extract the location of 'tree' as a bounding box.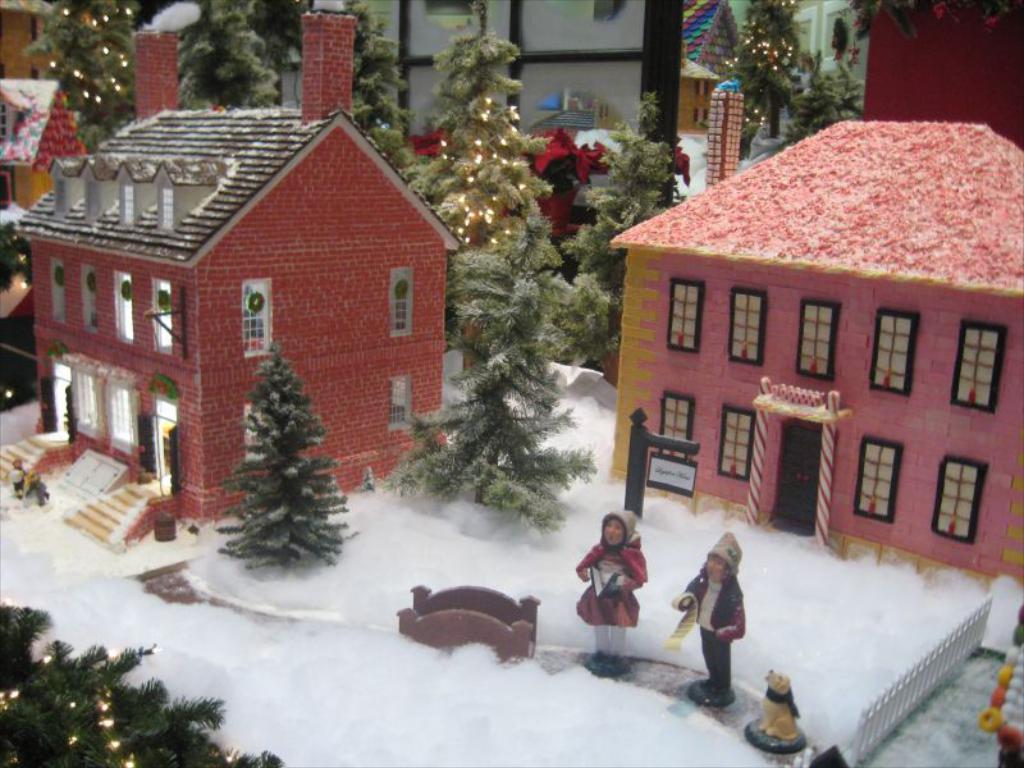
27:0:133:148.
